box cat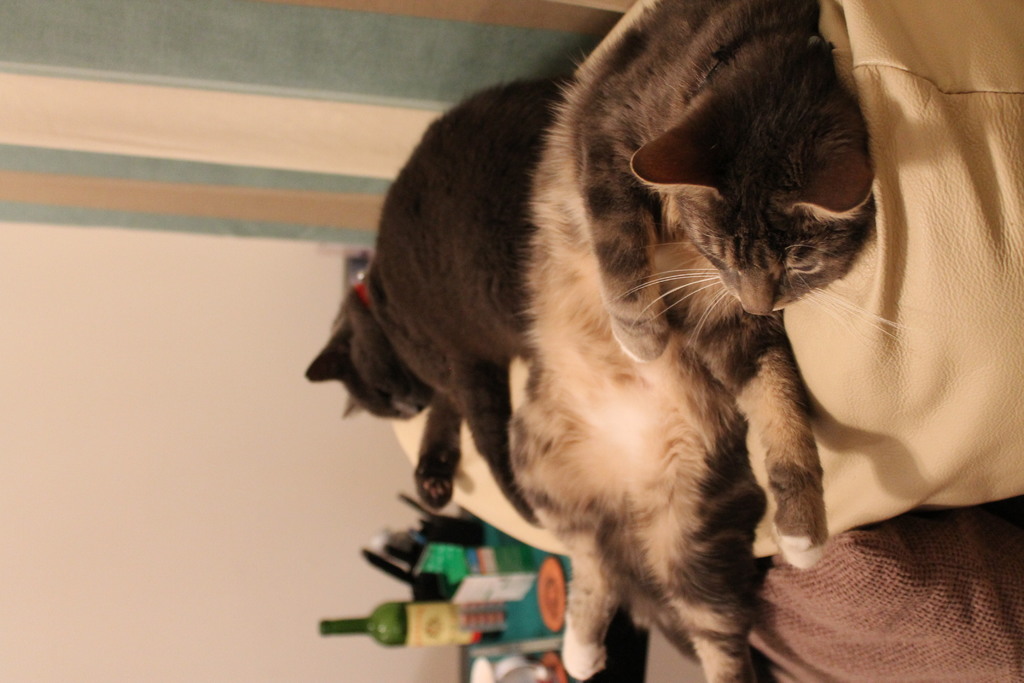
499:0:906:682
